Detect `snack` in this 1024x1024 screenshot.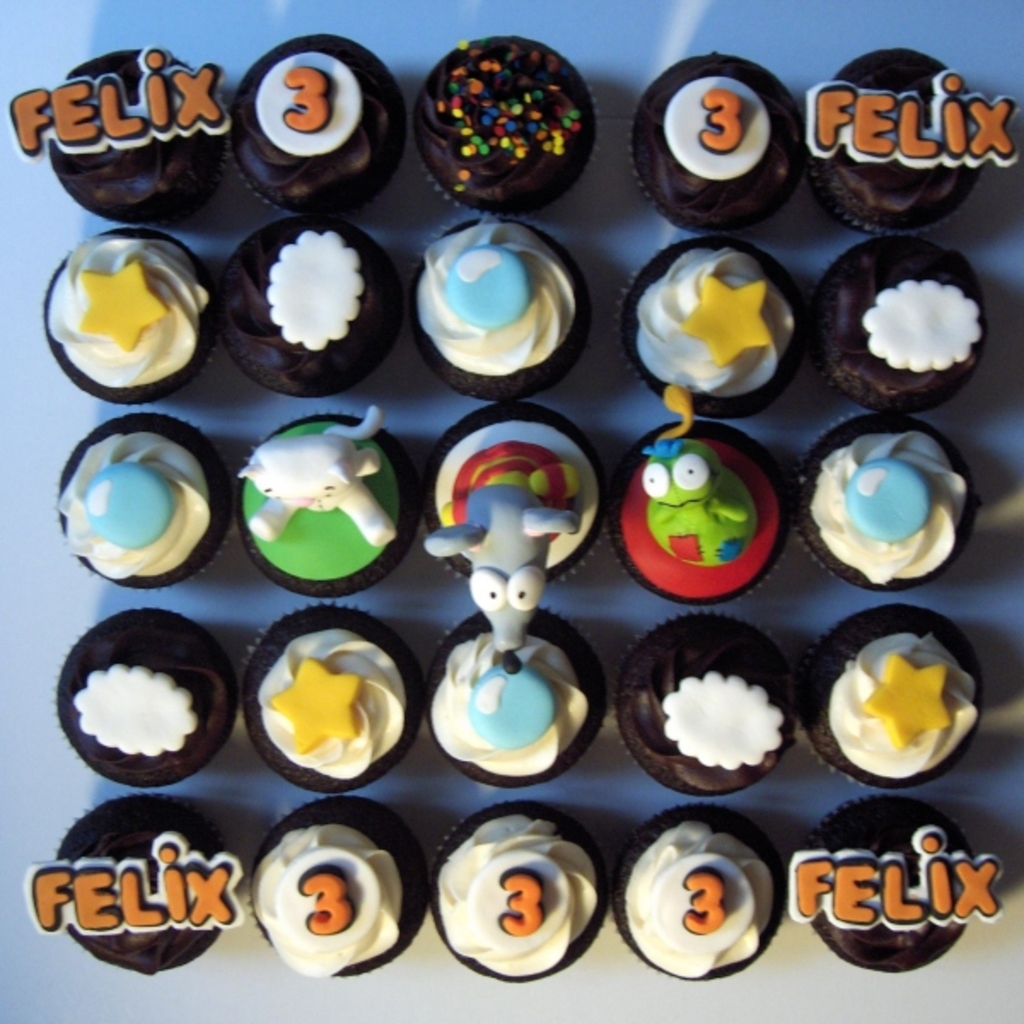
Detection: crop(39, 222, 210, 404).
